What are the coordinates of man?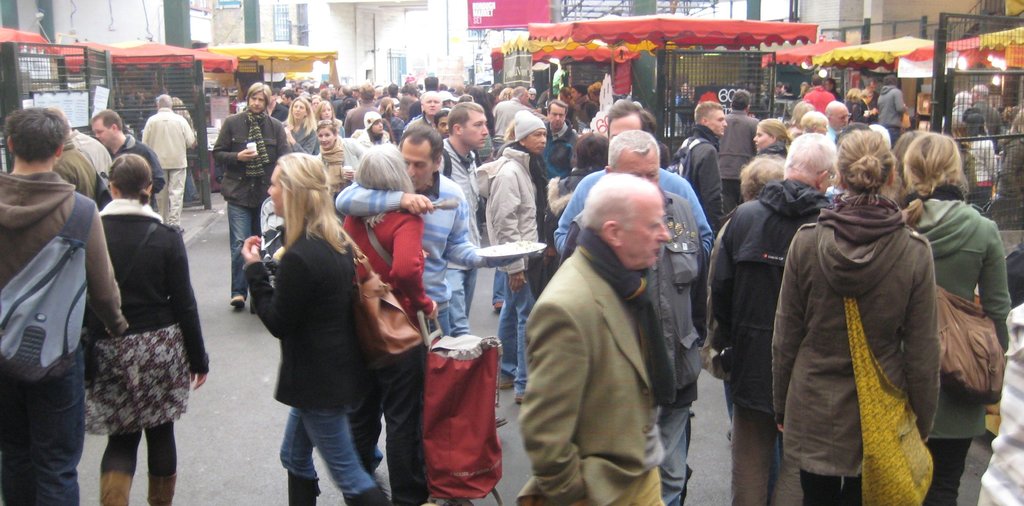
x1=712 y1=133 x2=838 y2=505.
